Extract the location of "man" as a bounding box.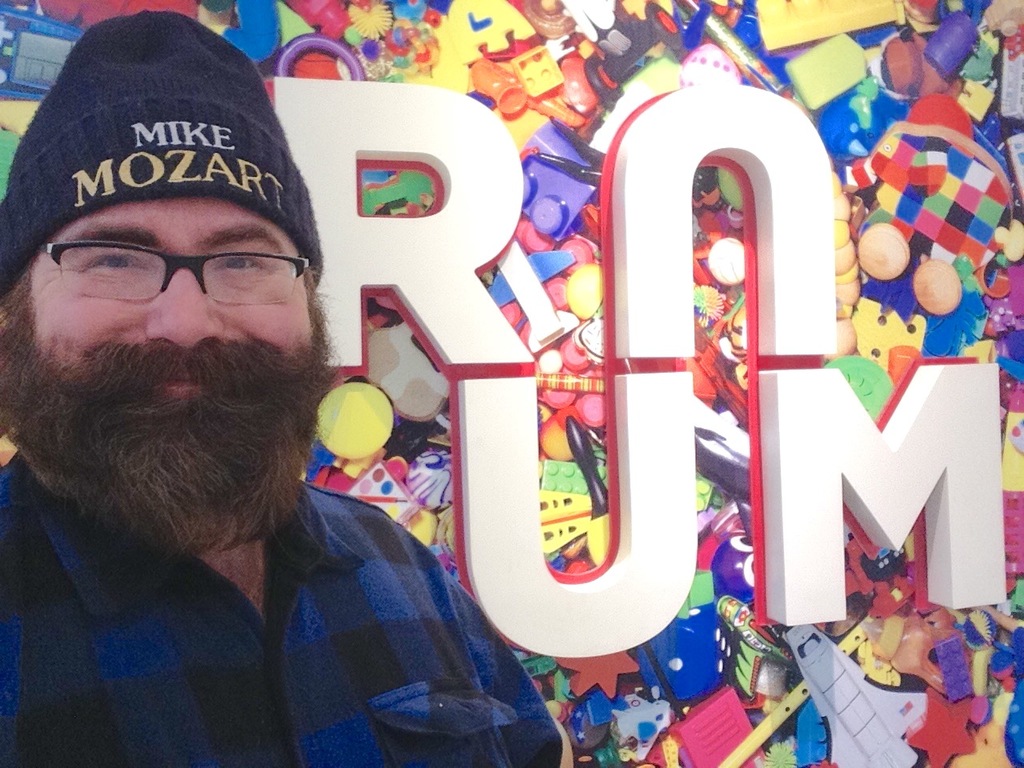
bbox(34, 65, 619, 765).
